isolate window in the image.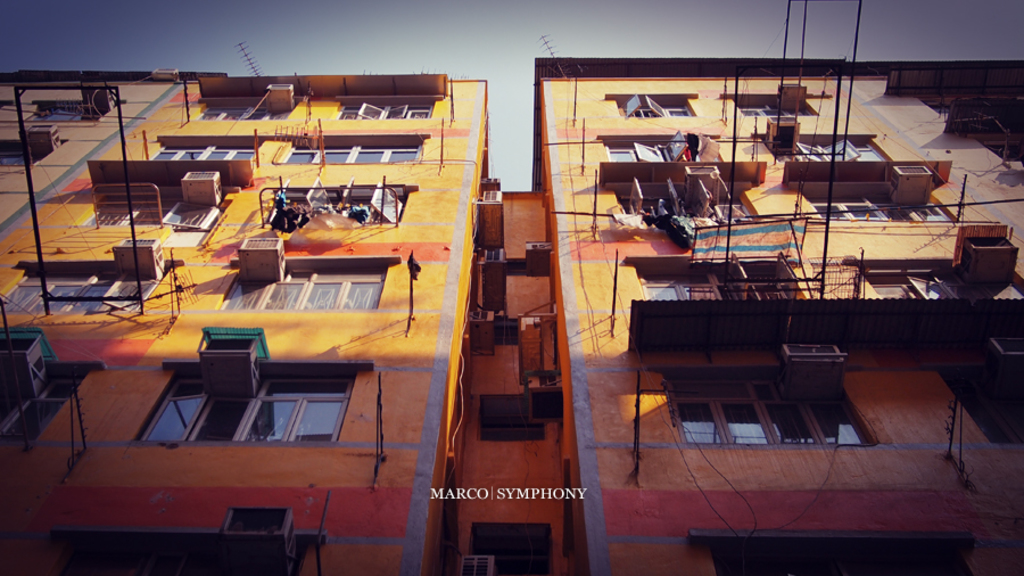
Isolated region: (732, 93, 819, 113).
